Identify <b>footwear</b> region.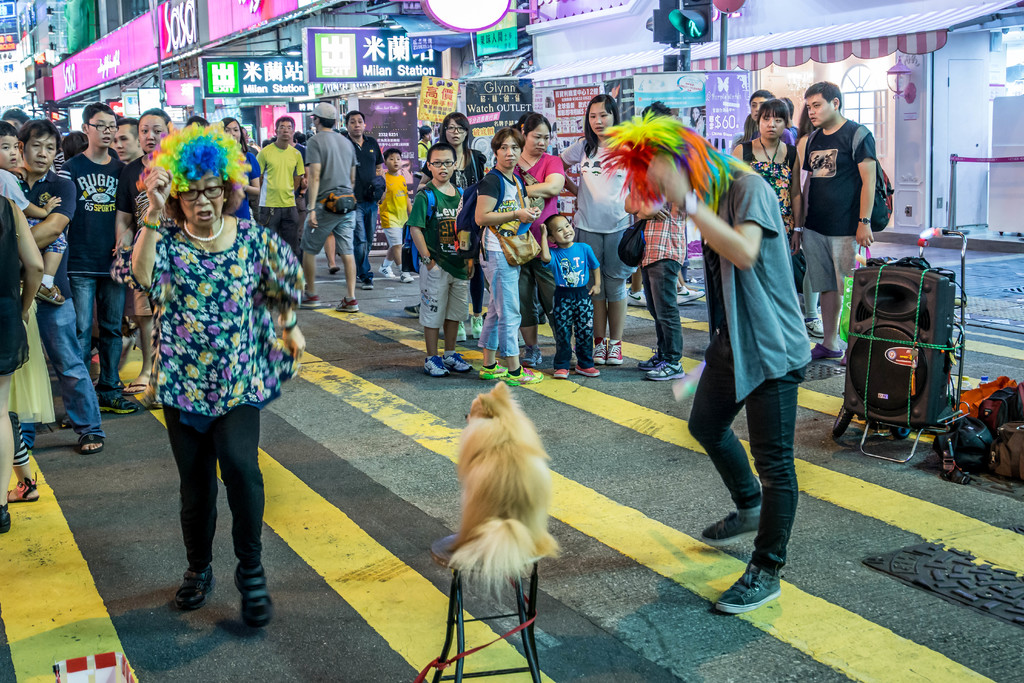
Region: (481, 365, 507, 382).
